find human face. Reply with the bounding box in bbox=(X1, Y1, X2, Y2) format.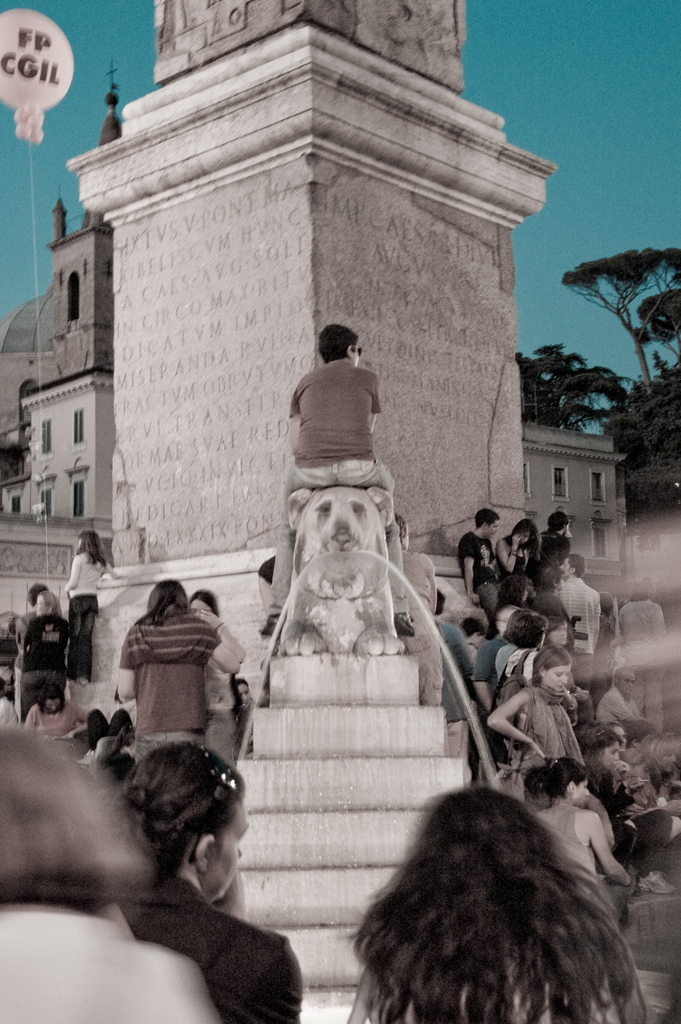
bbox=(220, 792, 240, 902).
